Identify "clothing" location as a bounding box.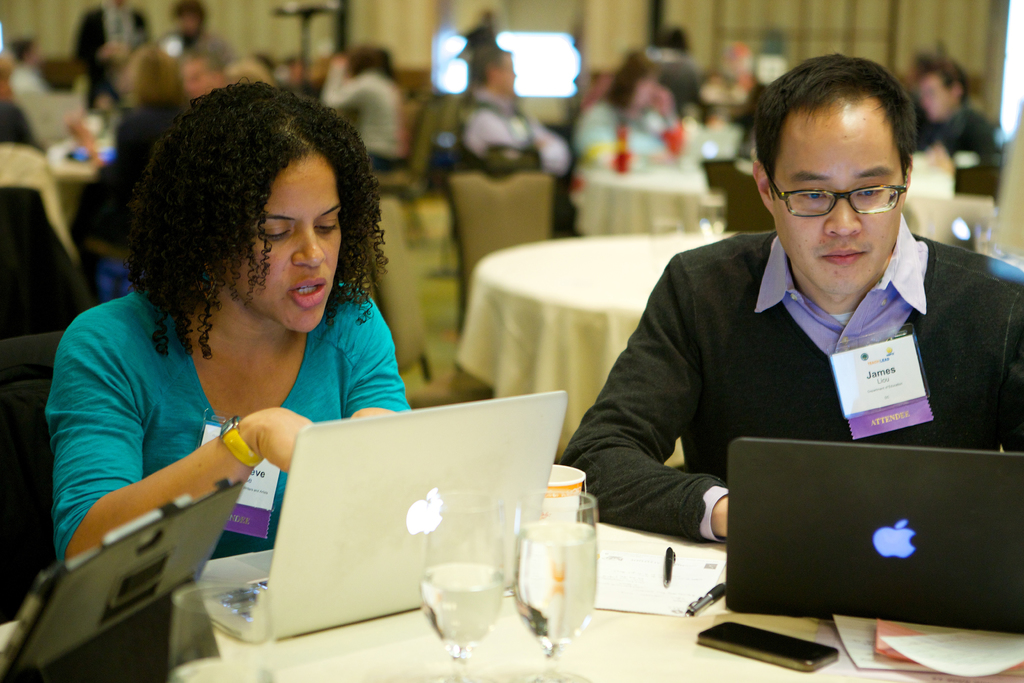
<region>1, 56, 67, 154</region>.
